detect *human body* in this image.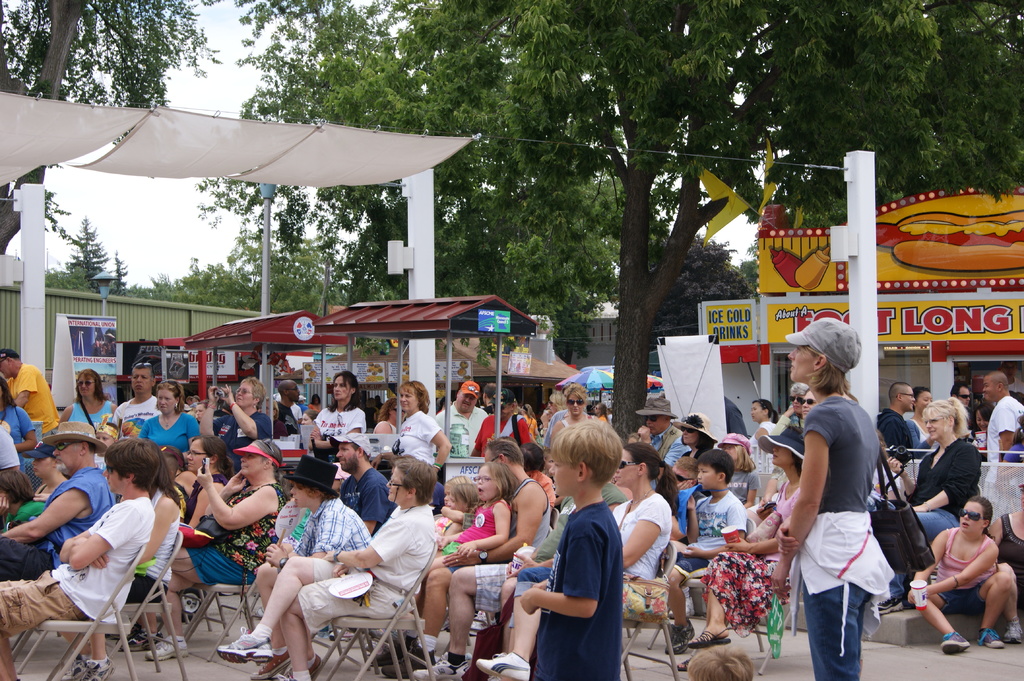
Detection: Rect(413, 434, 554, 680).
